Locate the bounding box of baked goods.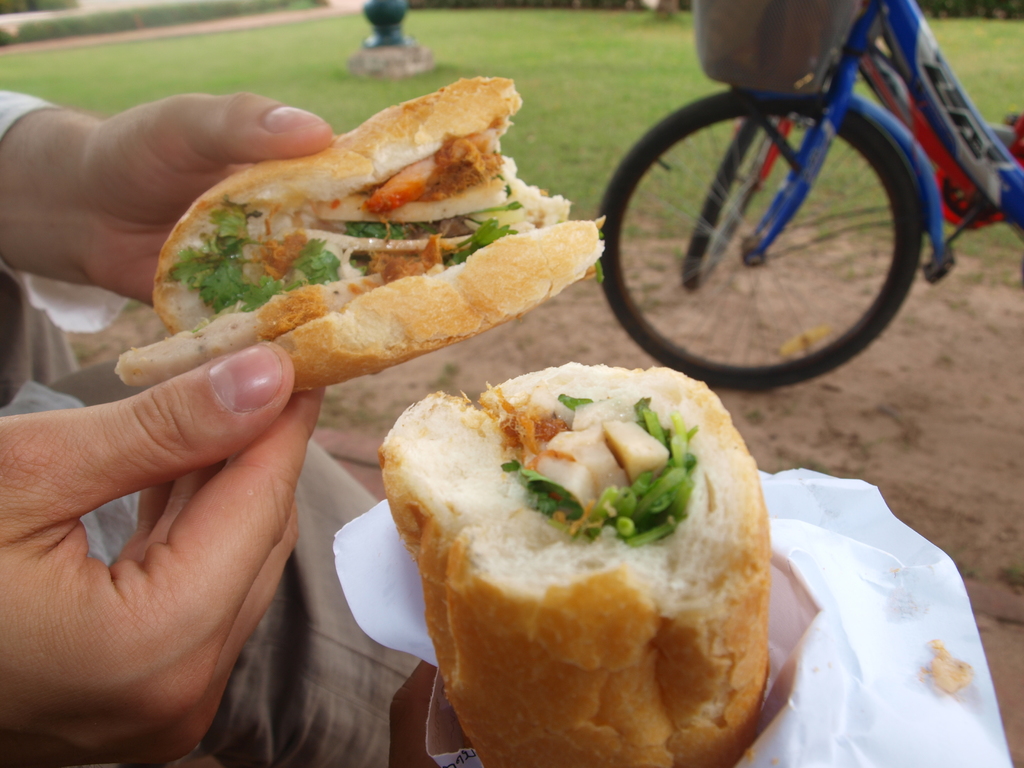
Bounding box: locate(108, 73, 607, 400).
